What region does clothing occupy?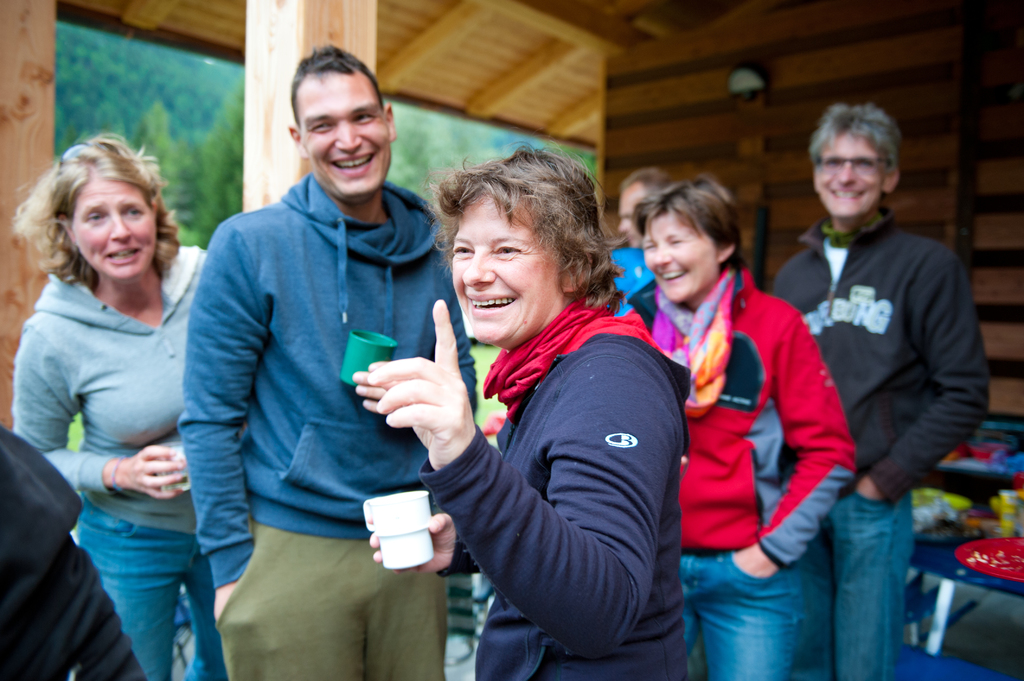
{"x1": 434, "y1": 286, "x2": 685, "y2": 680}.
